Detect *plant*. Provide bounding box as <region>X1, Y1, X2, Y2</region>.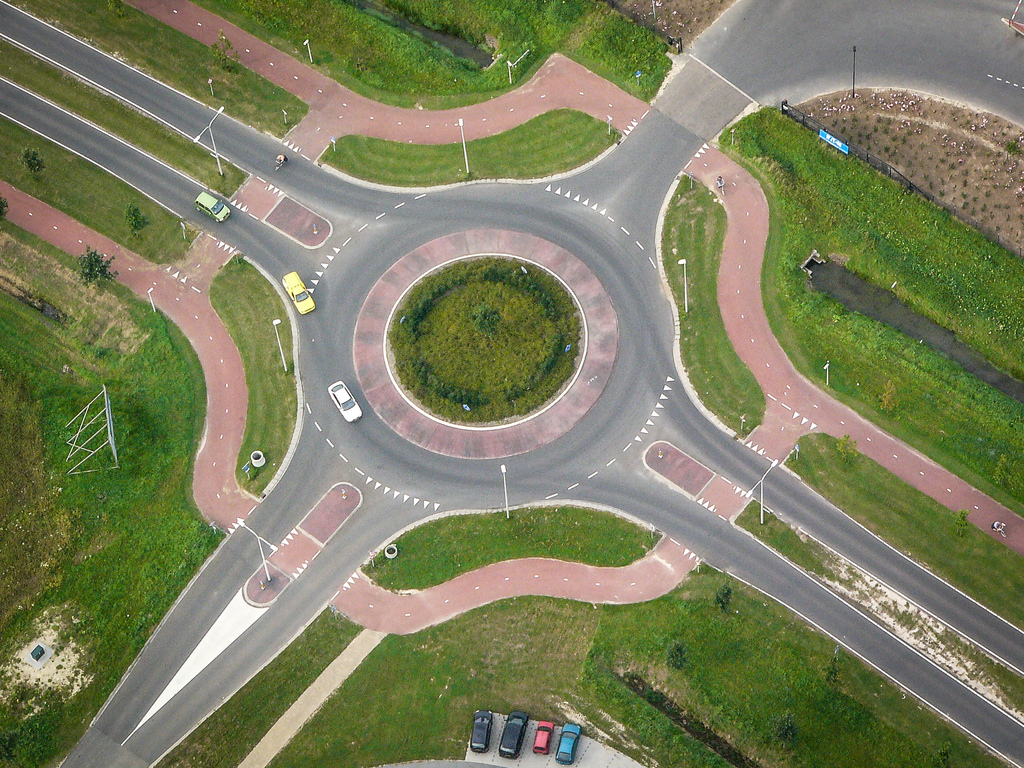
<region>189, 0, 683, 110</region>.
